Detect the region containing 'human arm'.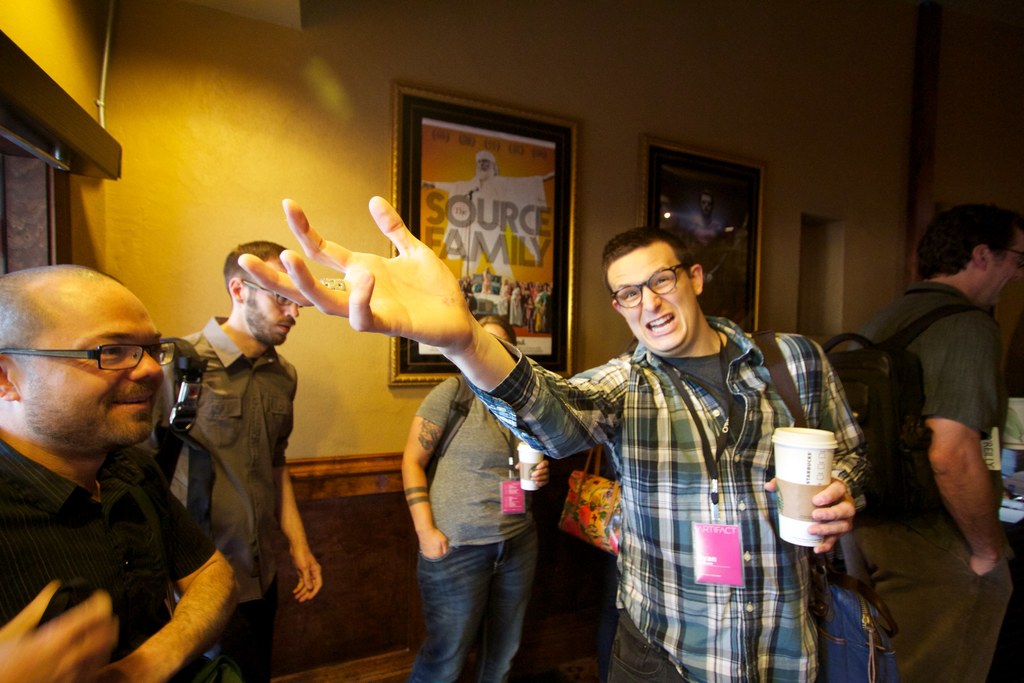
detection(111, 497, 245, 682).
